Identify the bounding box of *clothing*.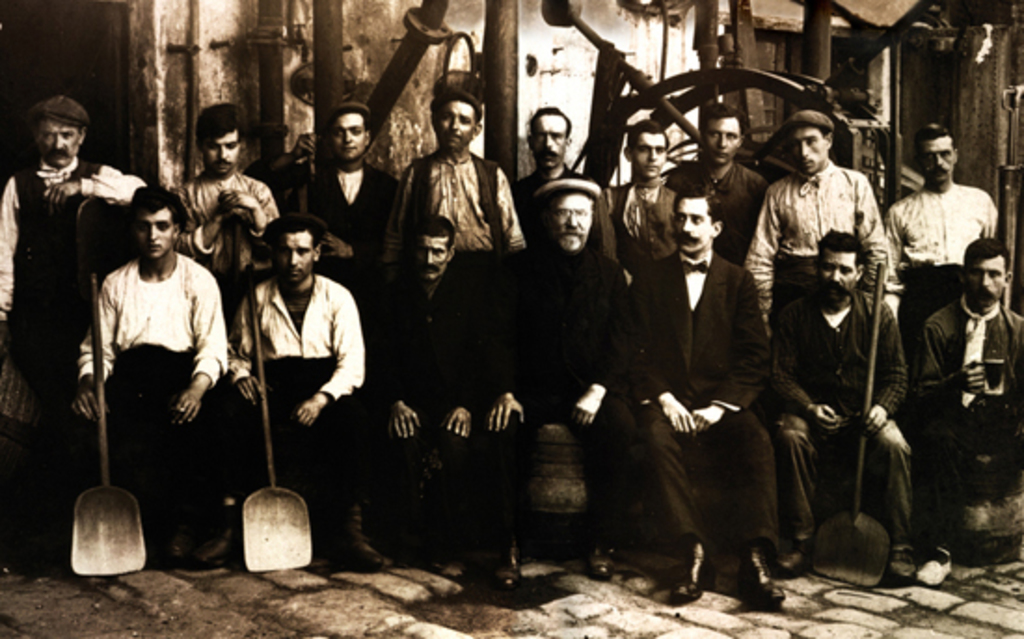
(x1=389, y1=149, x2=527, y2=278).
